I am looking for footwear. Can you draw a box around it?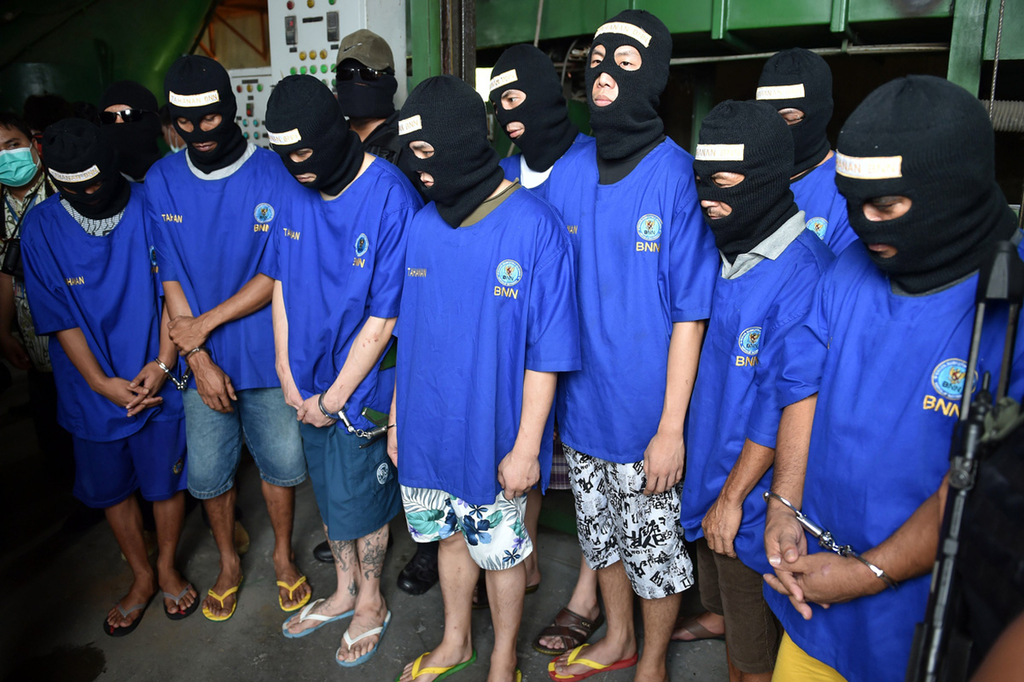
Sure, the bounding box is (left=346, top=611, right=392, bottom=663).
